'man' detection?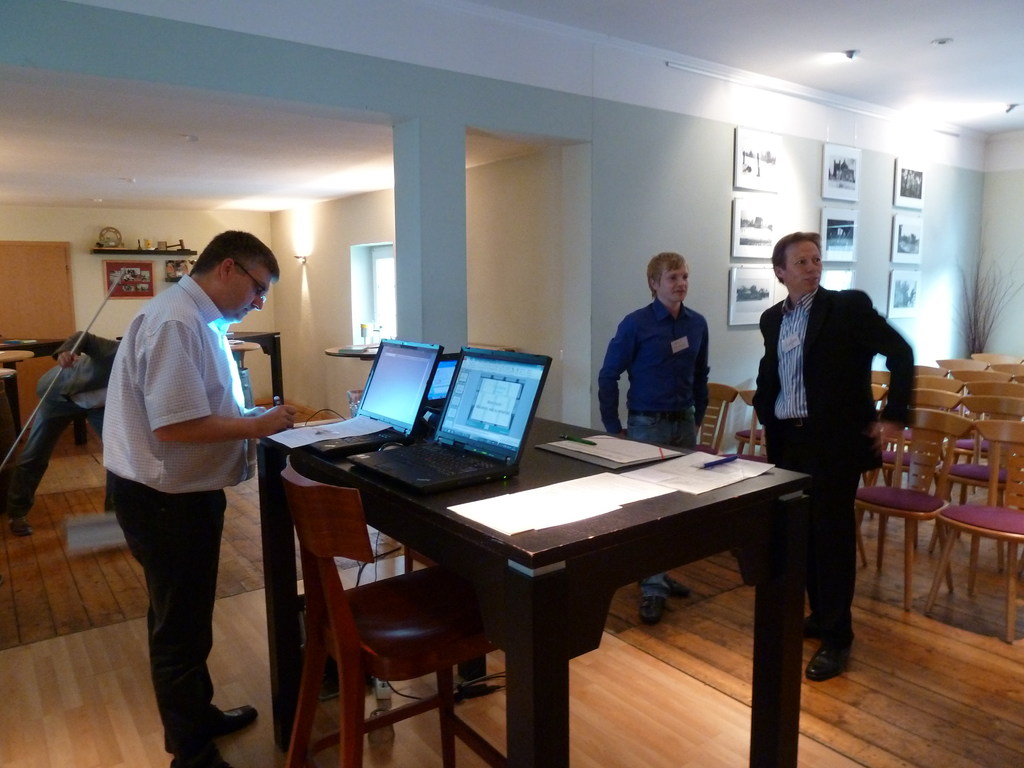
box(0, 327, 141, 549)
